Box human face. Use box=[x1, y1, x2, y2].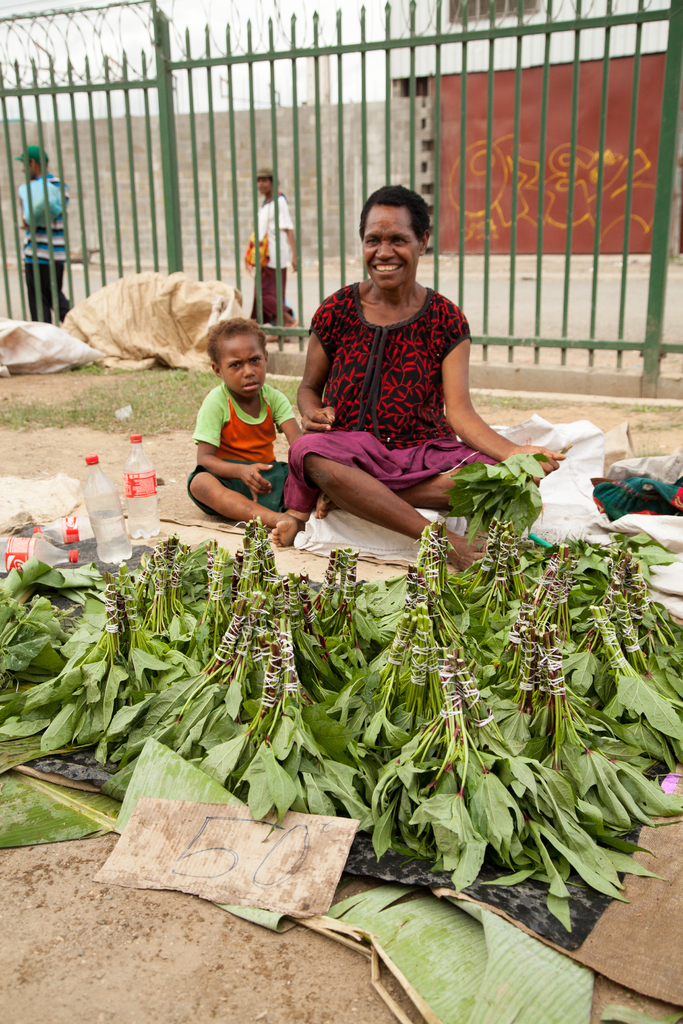
box=[217, 333, 268, 398].
